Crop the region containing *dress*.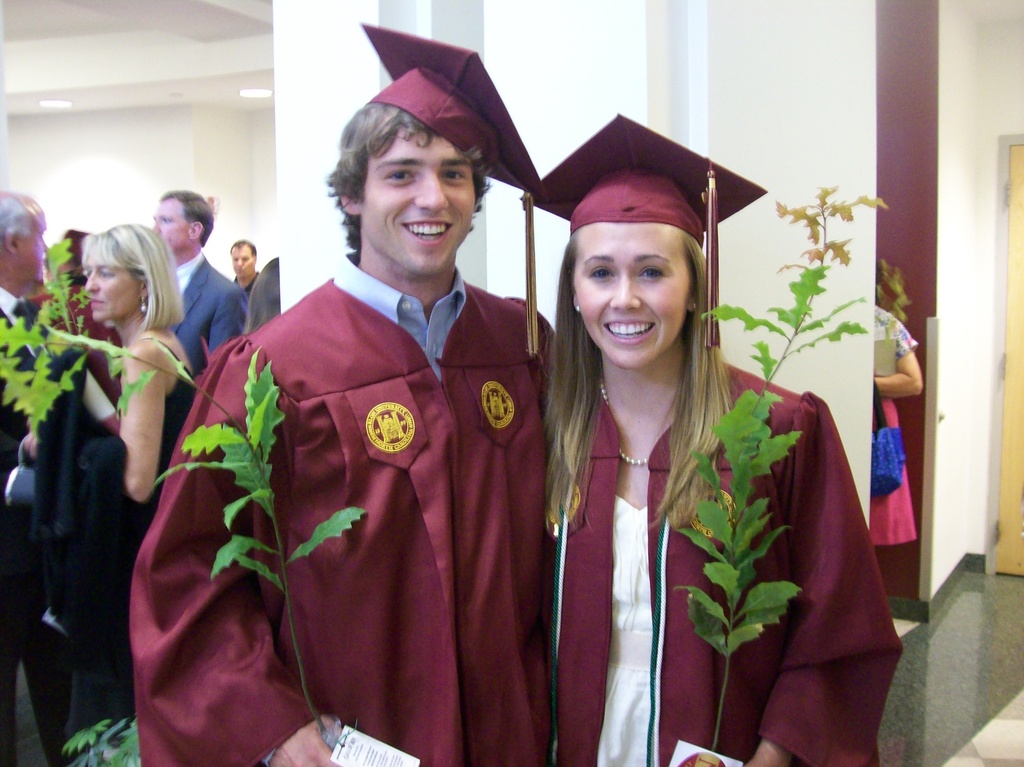
Crop region: 63,338,199,742.
